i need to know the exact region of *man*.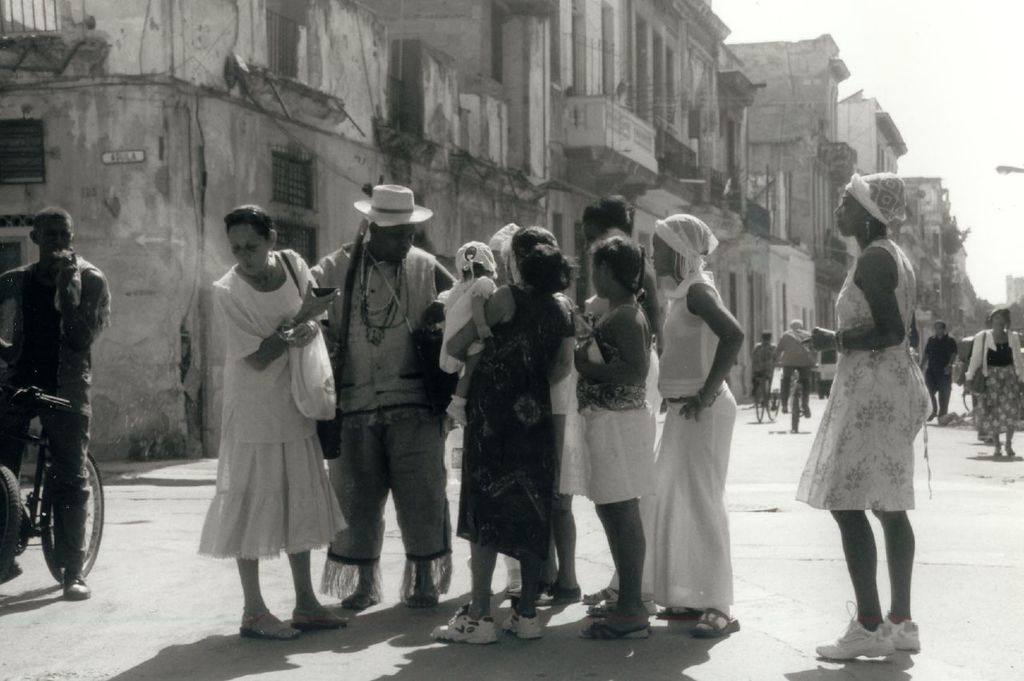
Region: l=0, t=208, r=110, b=596.
